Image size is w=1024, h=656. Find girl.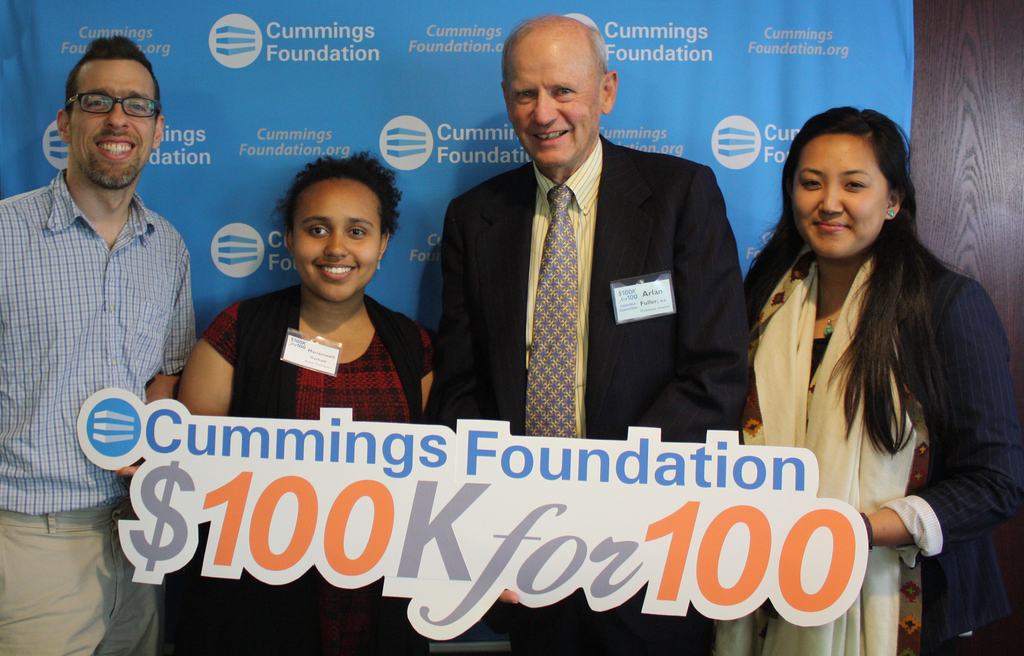
l=161, t=152, r=435, b=655.
